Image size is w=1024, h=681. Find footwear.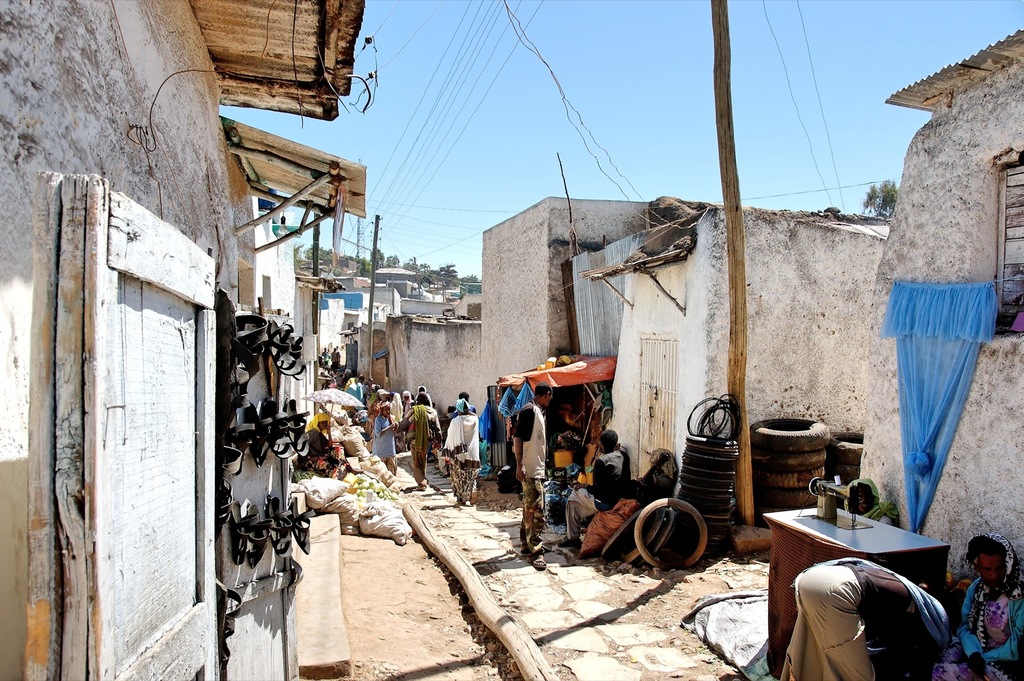
536,553,548,574.
